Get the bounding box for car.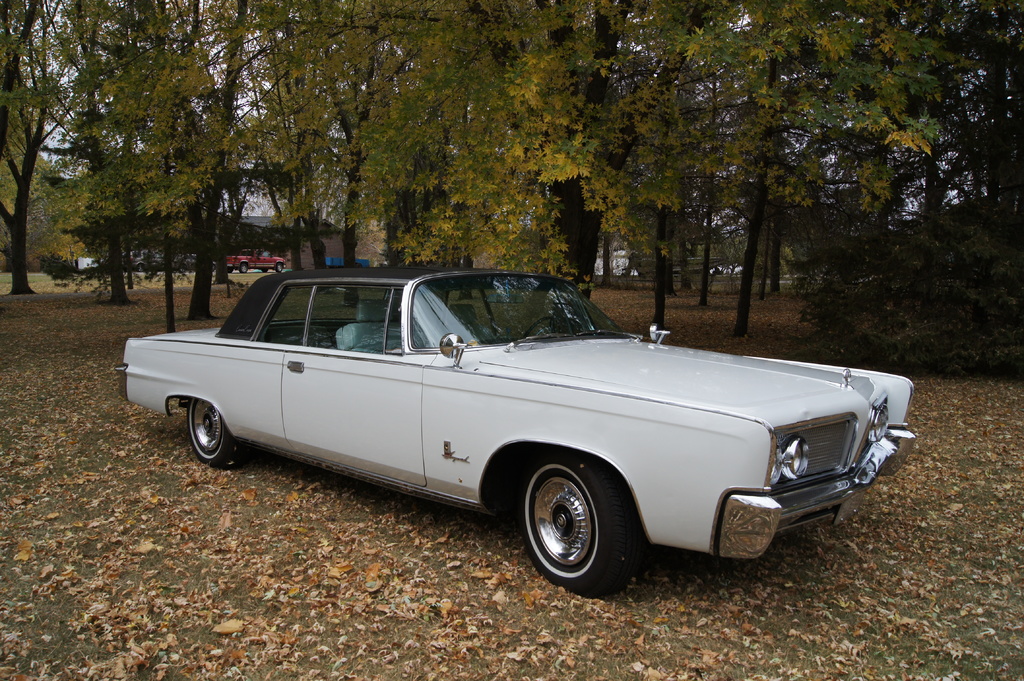
bbox(225, 244, 287, 265).
